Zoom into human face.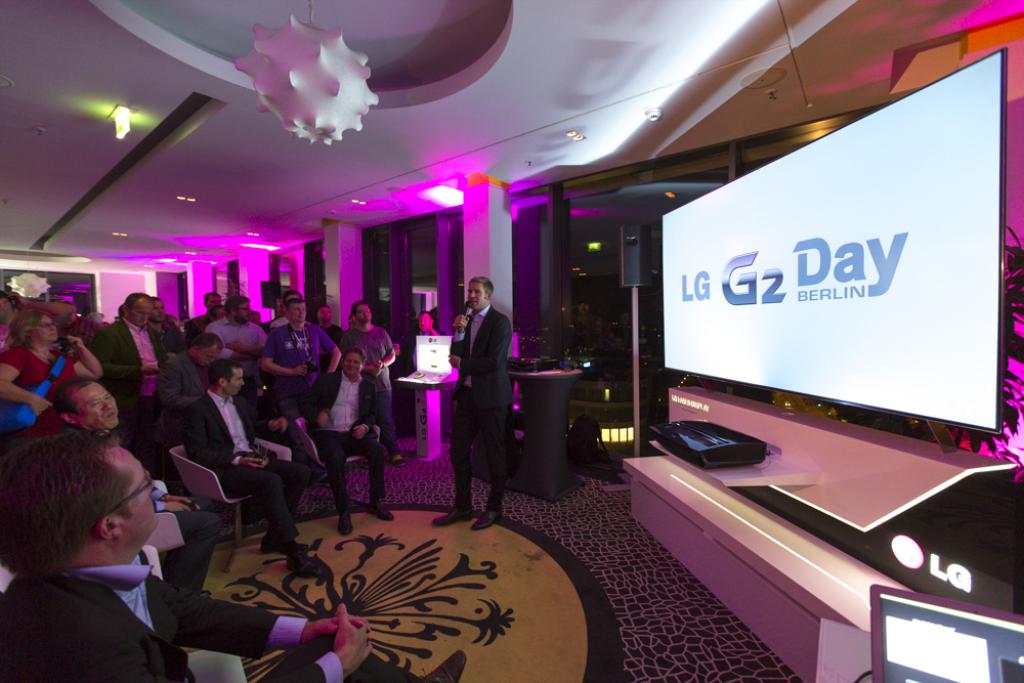
Zoom target: <bbox>129, 301, 150, 326</bbox>.
